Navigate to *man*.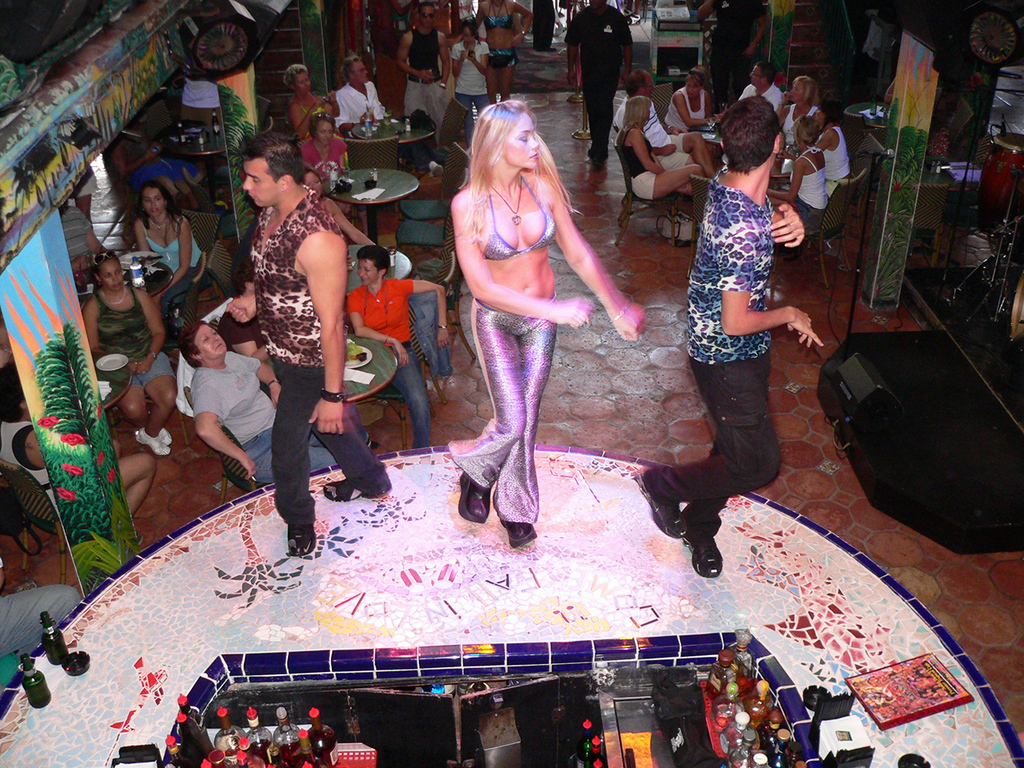
Navigation target: l=398, t=6, r=450, b=132.
